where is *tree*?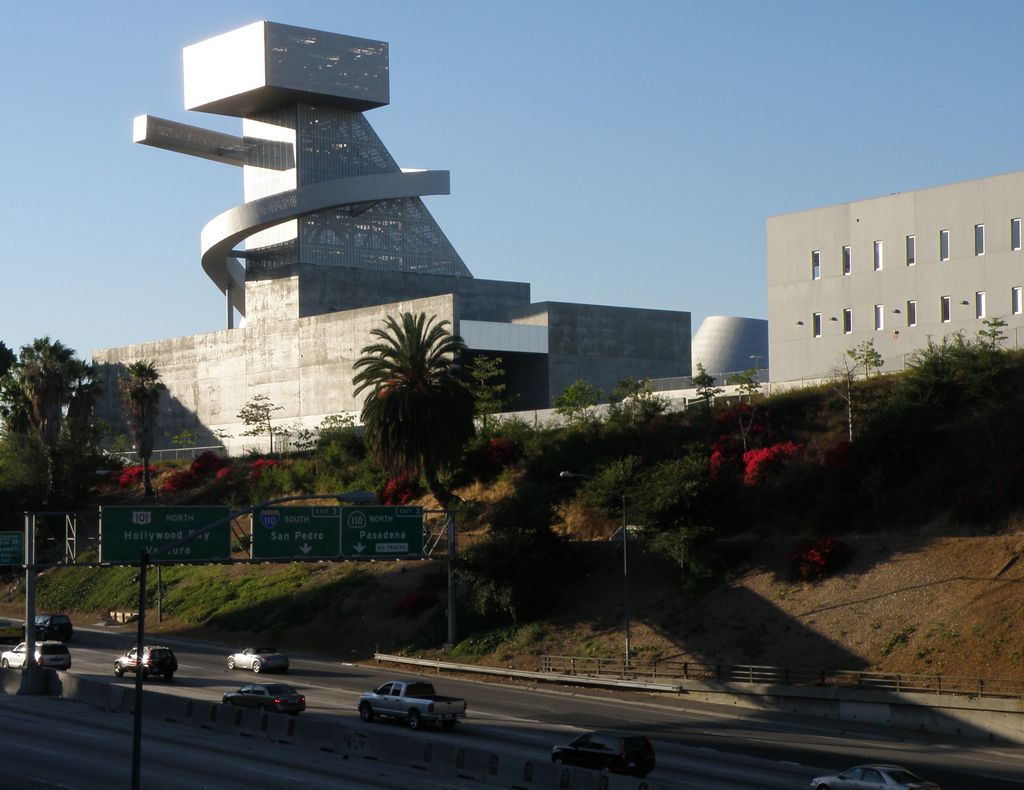
(left=348, top=312, right=484, bottom=516).
